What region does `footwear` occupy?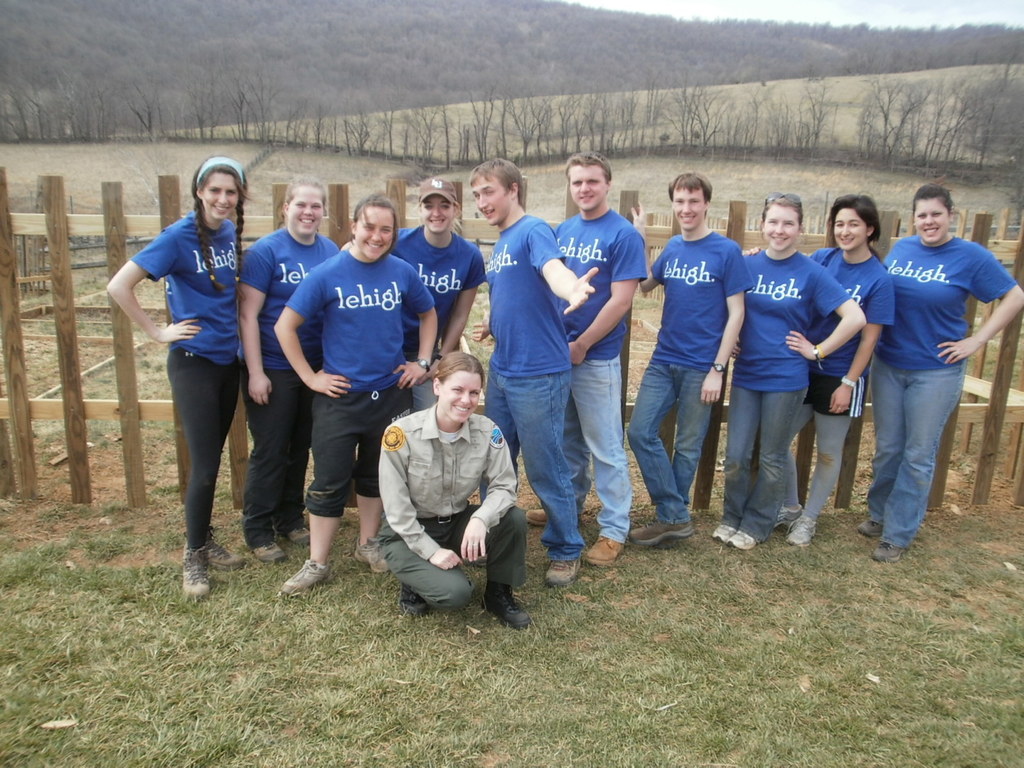
bbox=(772, 506, 806, 529).
